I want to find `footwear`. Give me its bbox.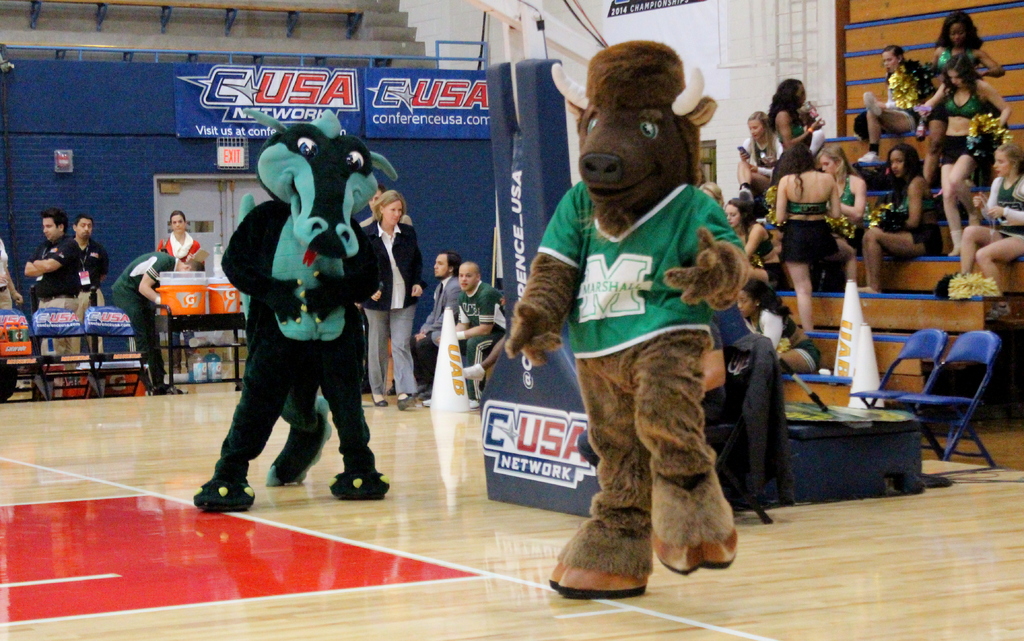
[371,393,390,407].
